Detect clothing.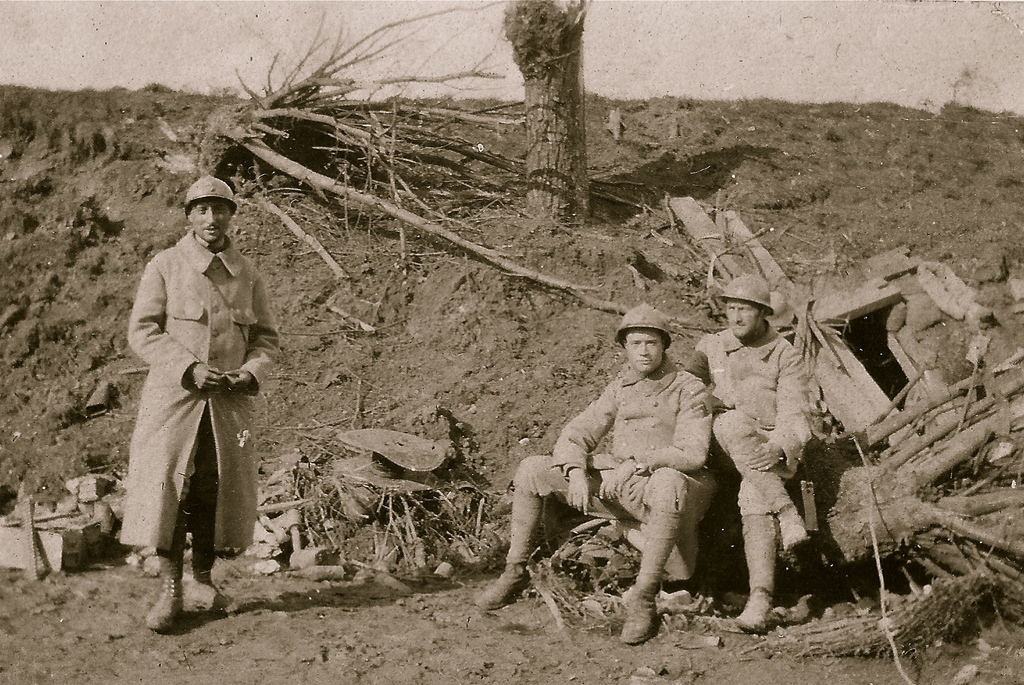
Detected at bbox(491, 361, 717, 575).
